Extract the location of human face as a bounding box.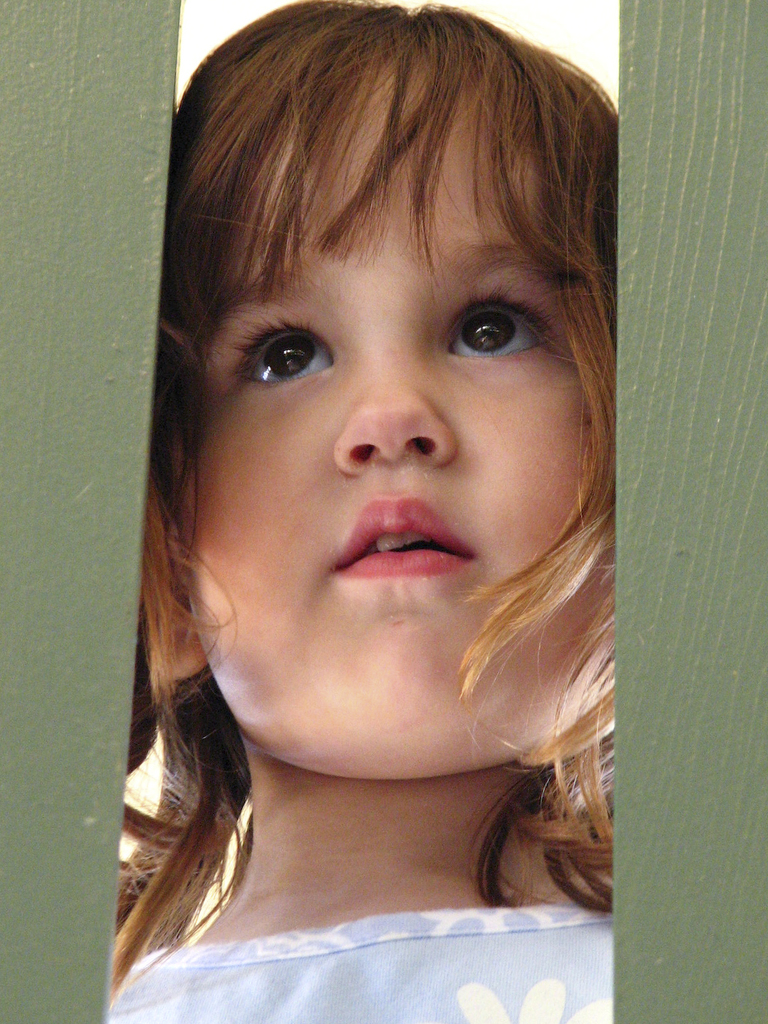
(158, 45, 626, 785).
